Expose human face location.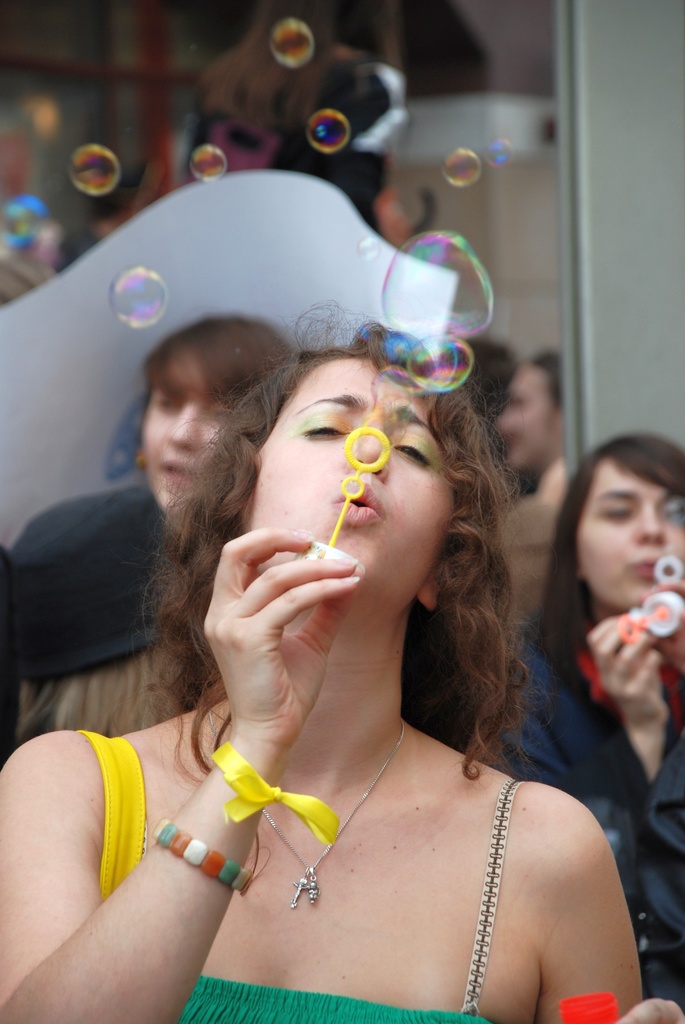
Exposed at [139,352,238,513].
